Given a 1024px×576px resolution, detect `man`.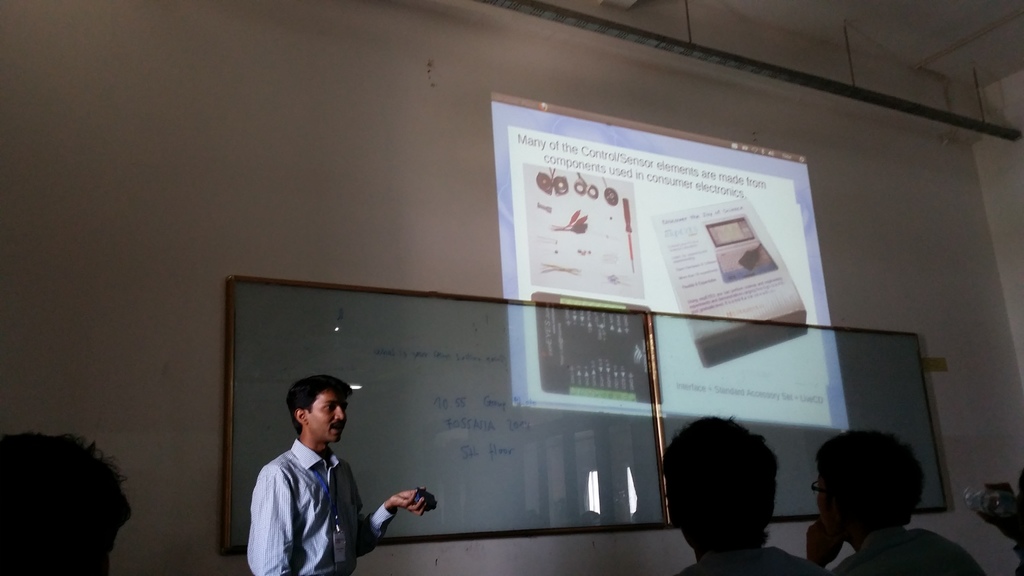
region(0, 432, 138, 575).
